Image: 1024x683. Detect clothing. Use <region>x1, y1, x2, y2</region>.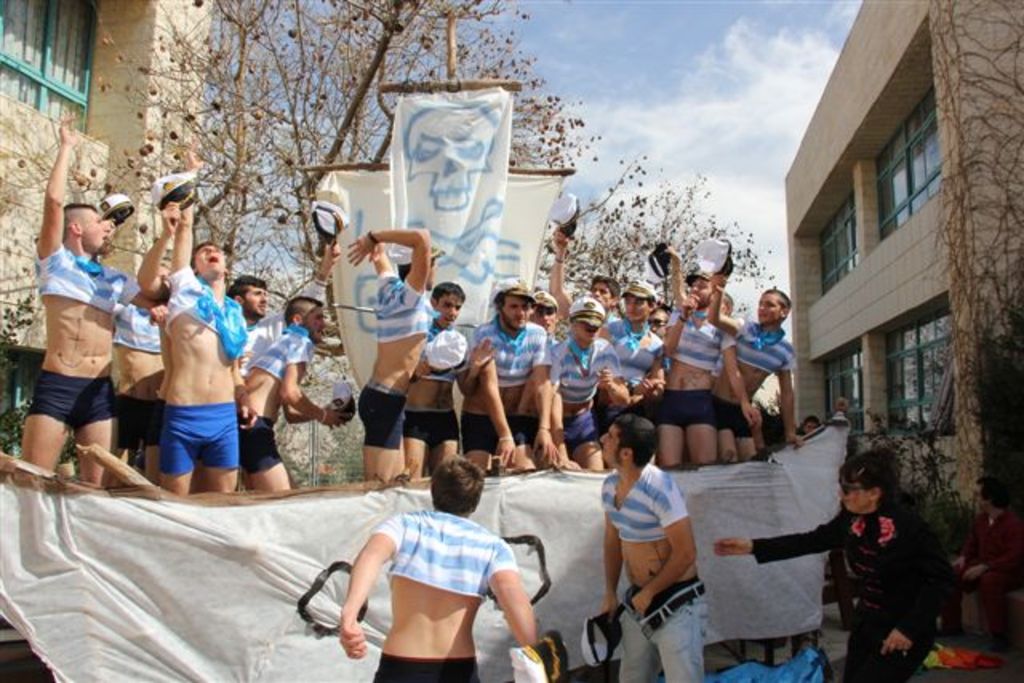
<region>605, 457, 678, 542</region>.
